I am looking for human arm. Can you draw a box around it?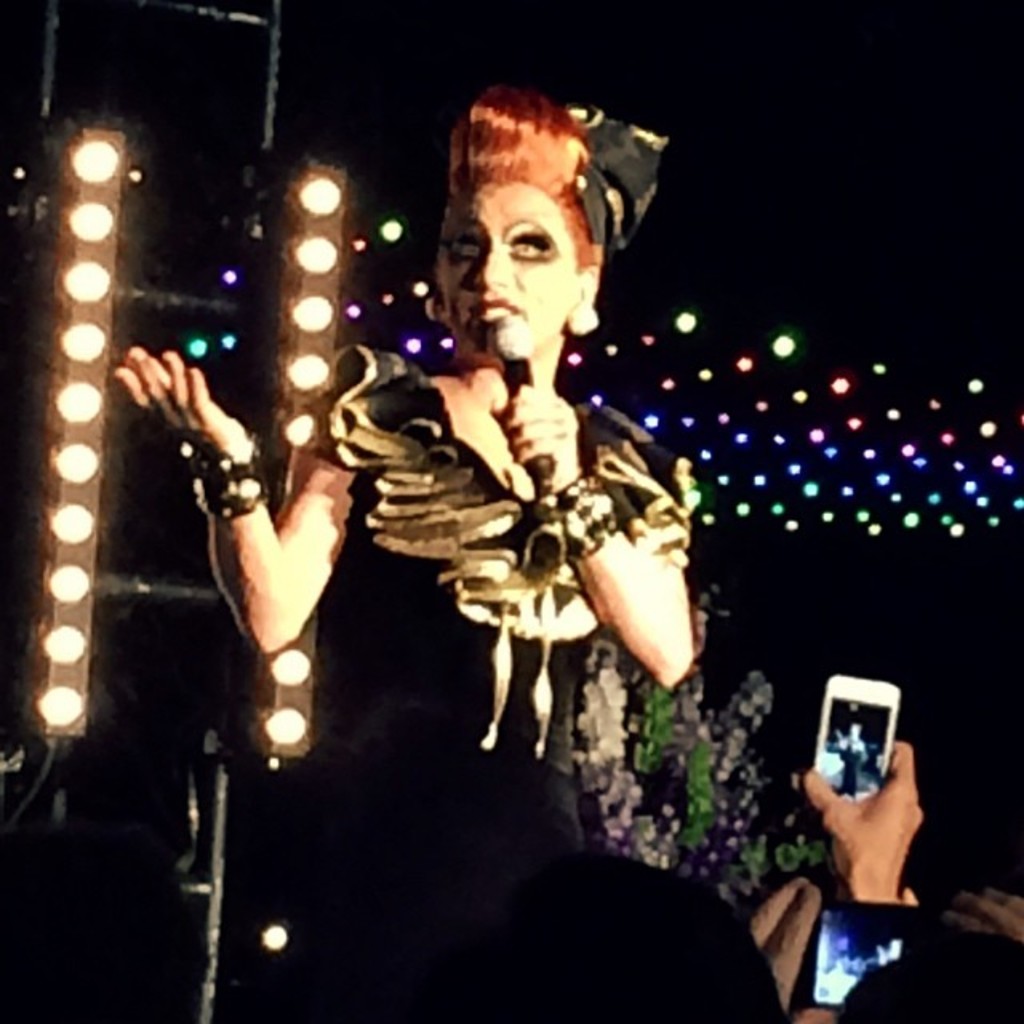
Sure, the bounding box is [left=485, top=373, right=694, bottom=704].
